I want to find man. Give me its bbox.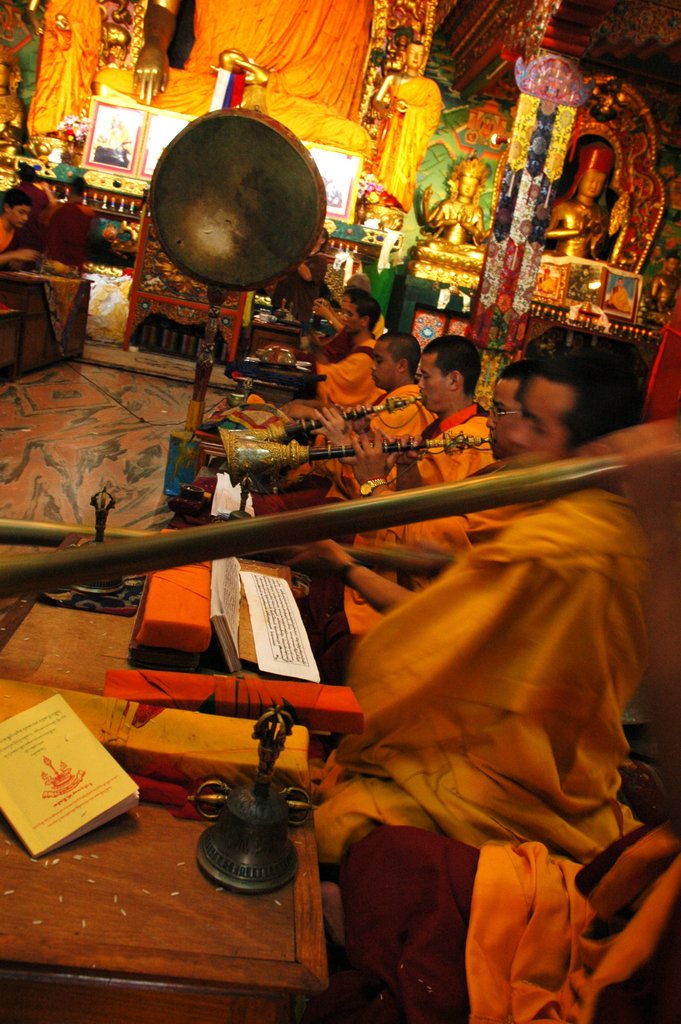
289 346 653 868.
